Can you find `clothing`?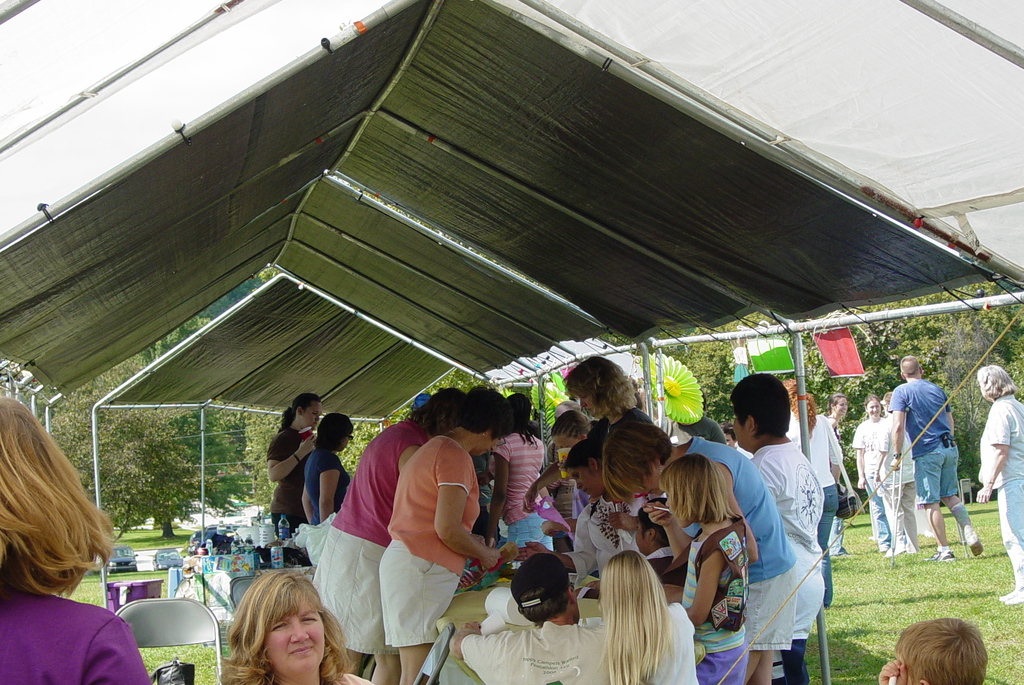
Yes, bounding box: (x1=499, y1=435, x2=544, y2=558).
